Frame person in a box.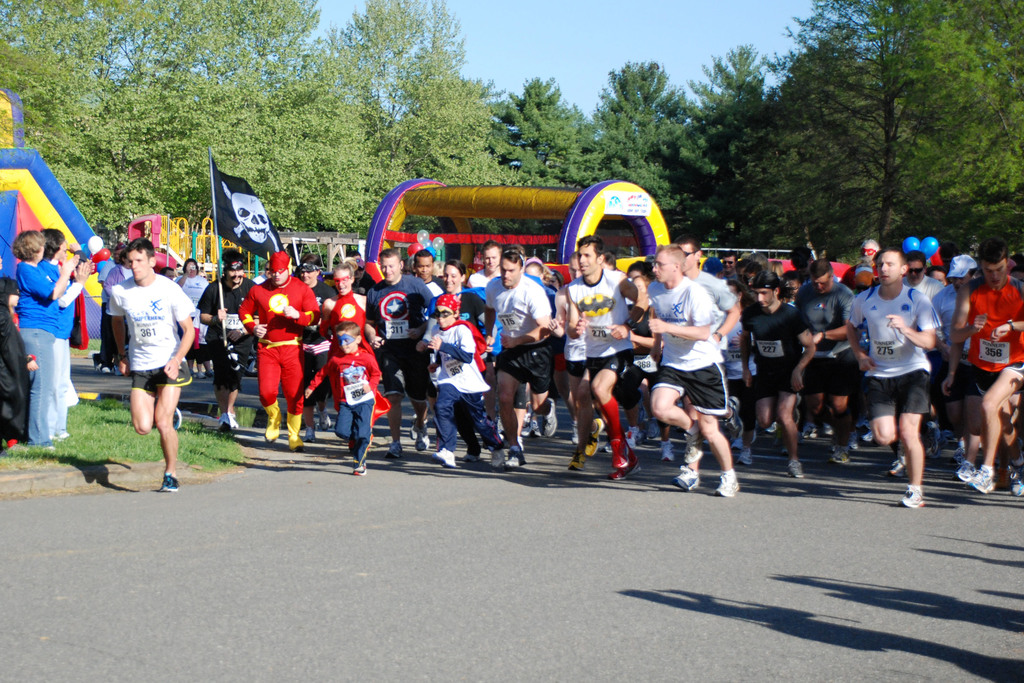
bbox=(305, 324, 383, 472).
